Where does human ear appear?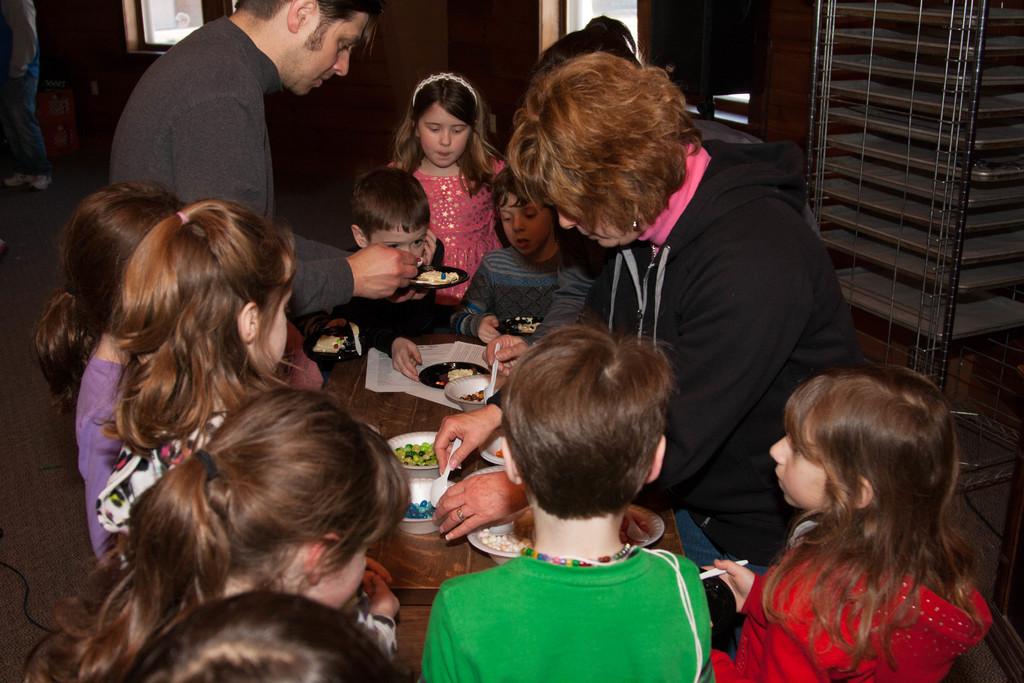
Appears at {"left": 315, "top": 536, "right": 341, "bottom": 582}.
